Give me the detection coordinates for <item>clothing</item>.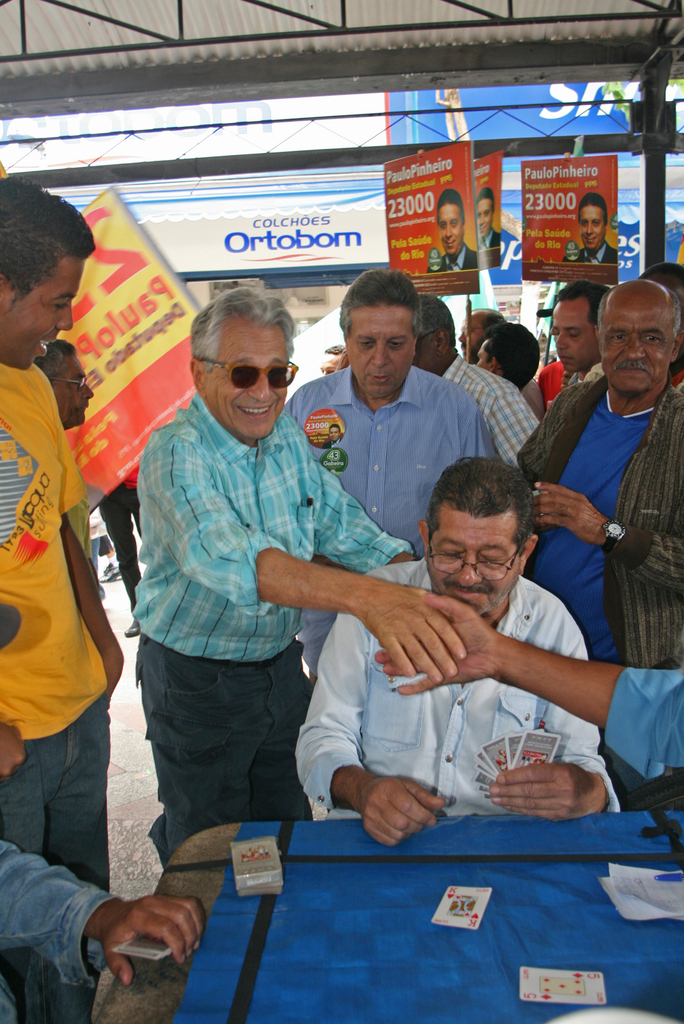
l=0, t=685, r=113, b=888.
